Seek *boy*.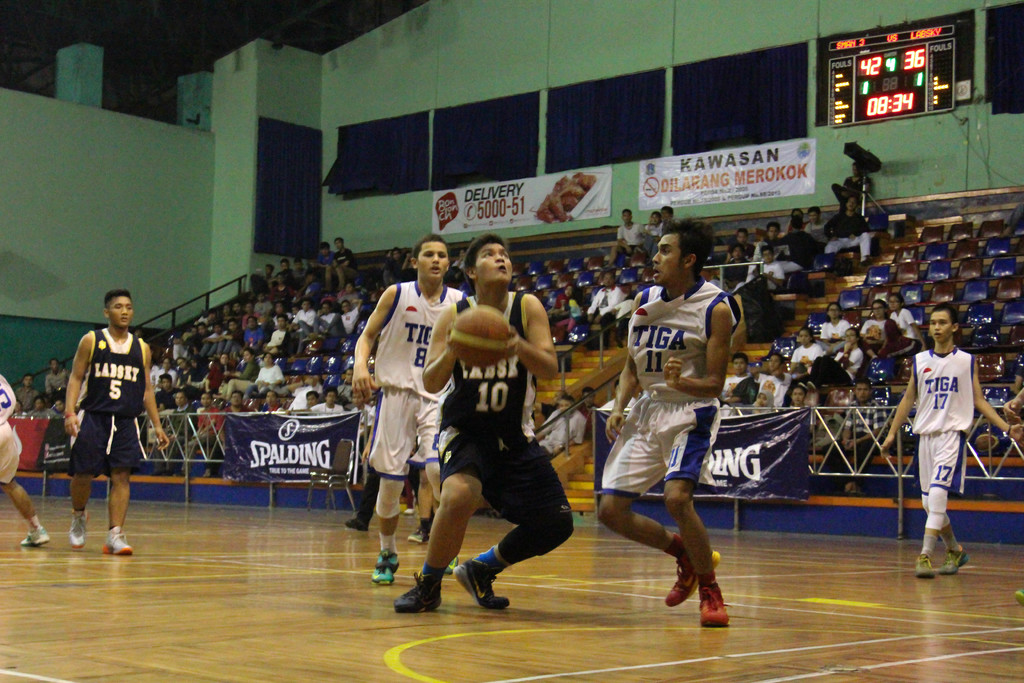
rect(724, 350, 755, 404).
